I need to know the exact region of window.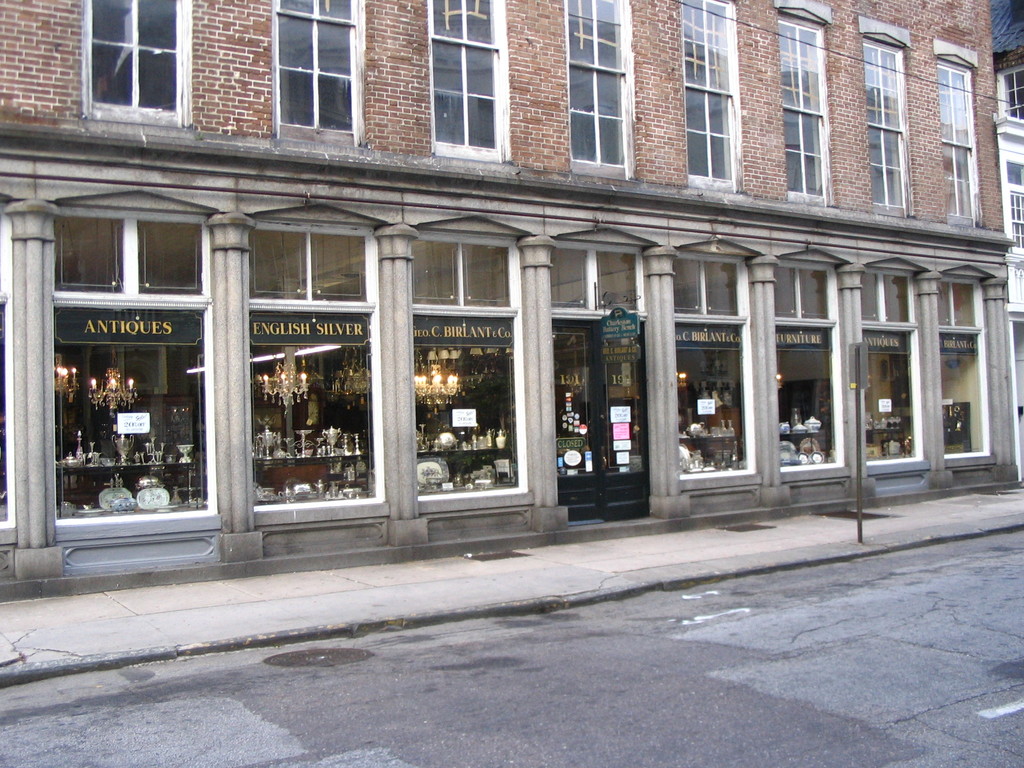
Region: box(412, 225, 527, 506).
